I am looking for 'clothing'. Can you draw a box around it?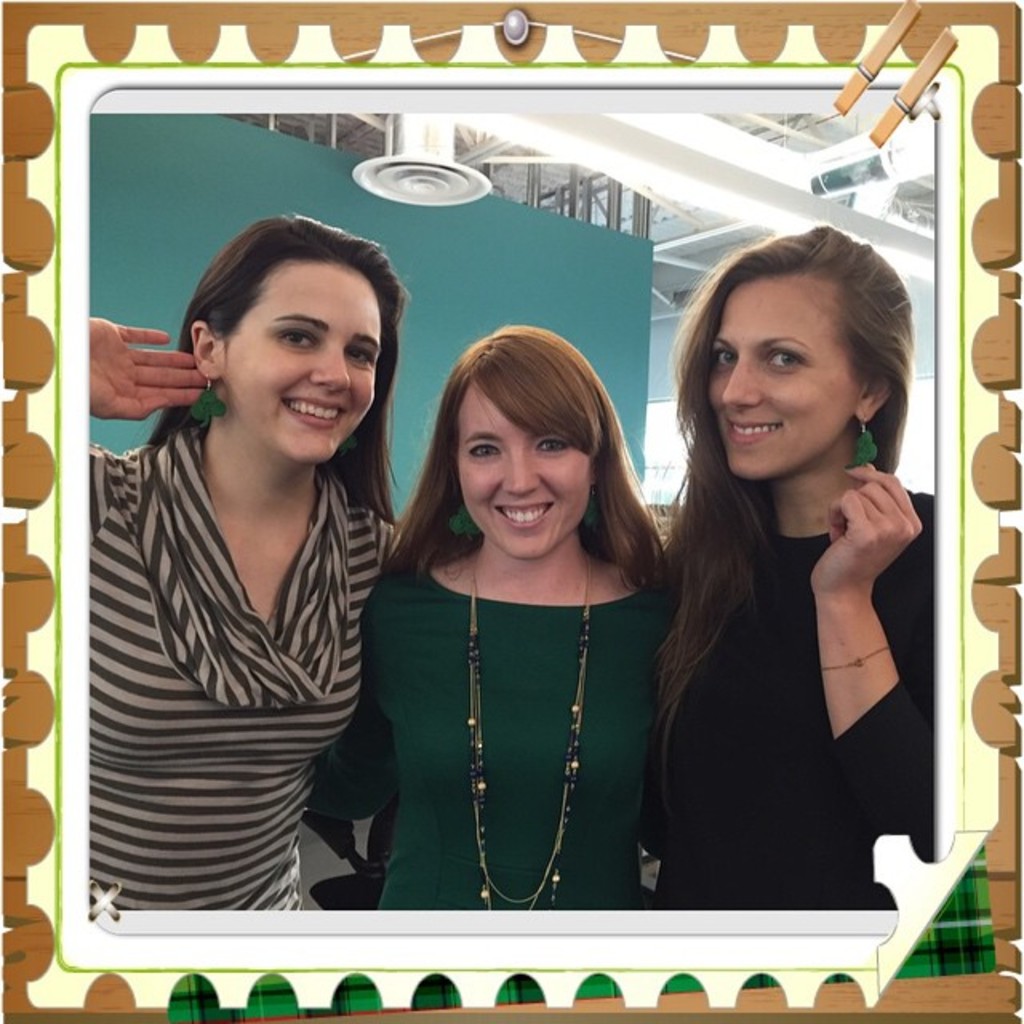
Sure, the bounding box is box=[85, 421, 397, 918].
